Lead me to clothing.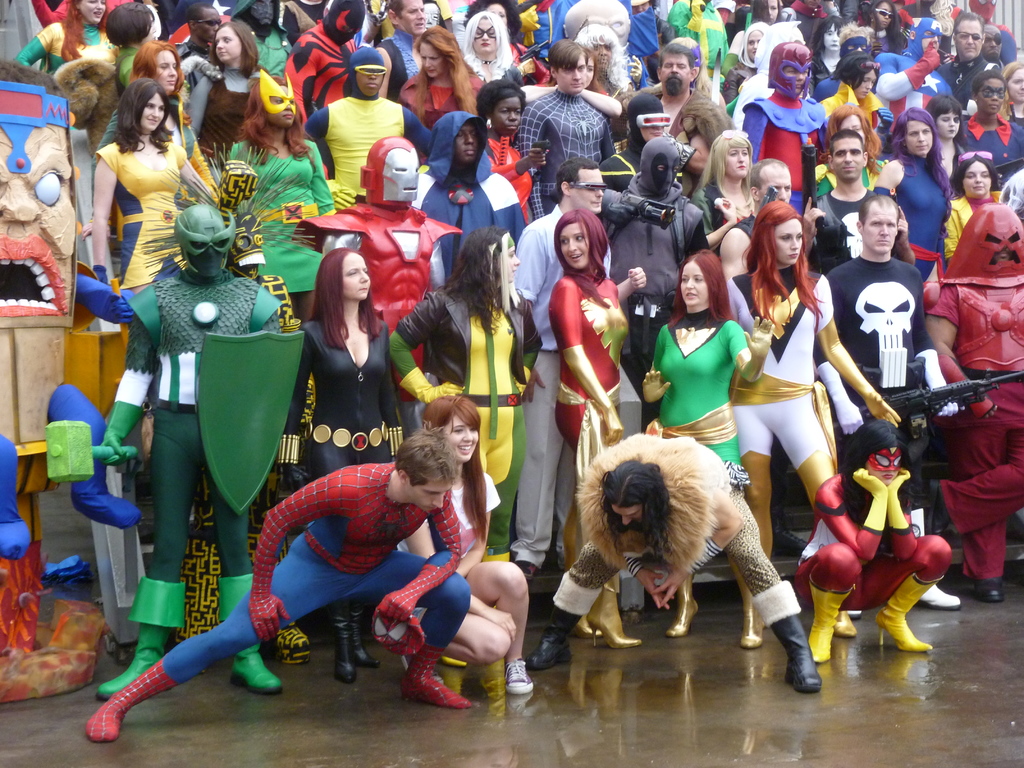
Lead to box(941, 385, 1020, 580).
